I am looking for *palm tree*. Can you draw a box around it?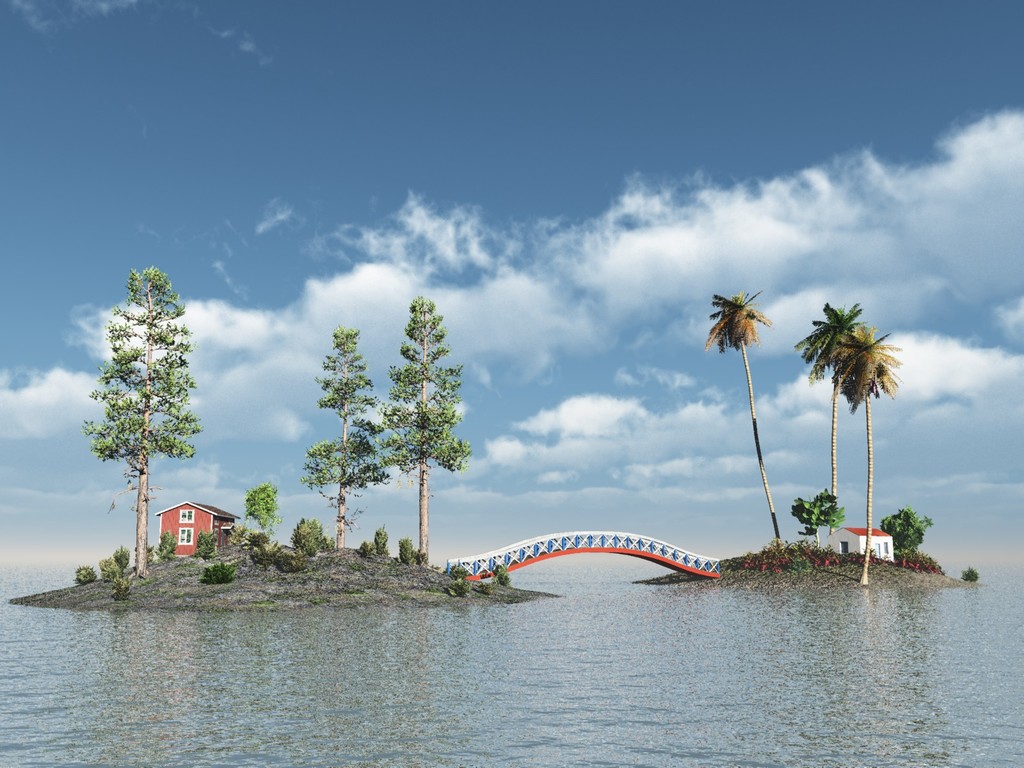
Sure, the bounding box is (835, 323, 904, 586).
